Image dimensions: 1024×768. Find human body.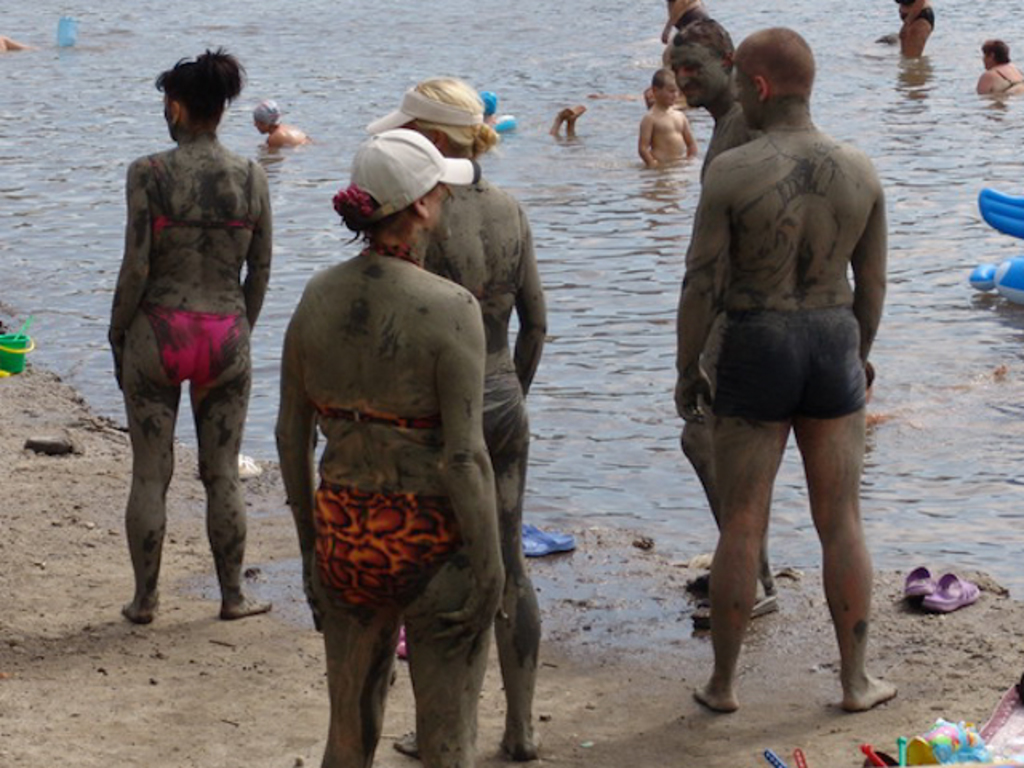
(670,117,906,717).
